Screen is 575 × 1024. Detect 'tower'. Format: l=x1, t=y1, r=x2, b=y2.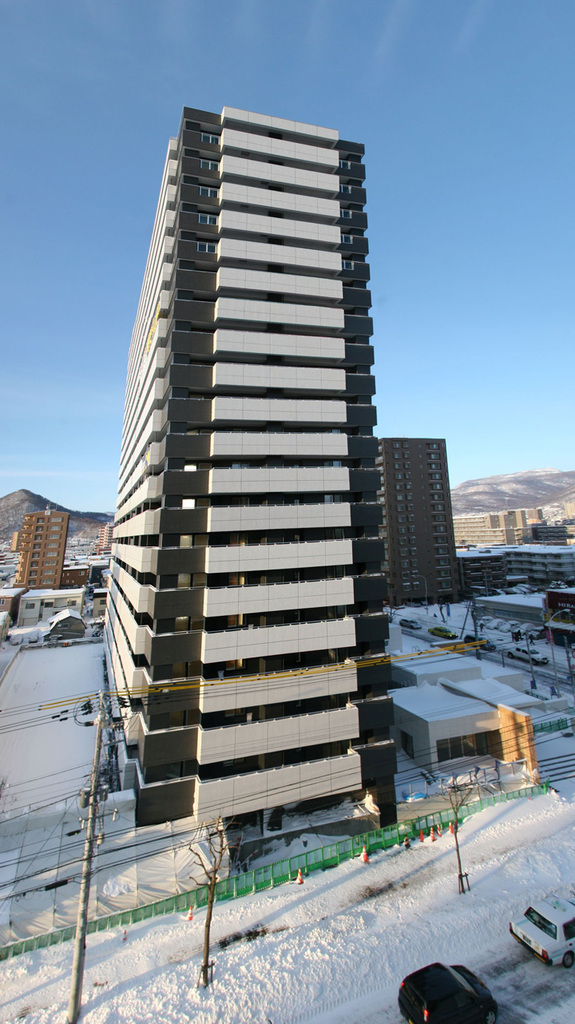
l=65, t=119, r=444, b=859.
